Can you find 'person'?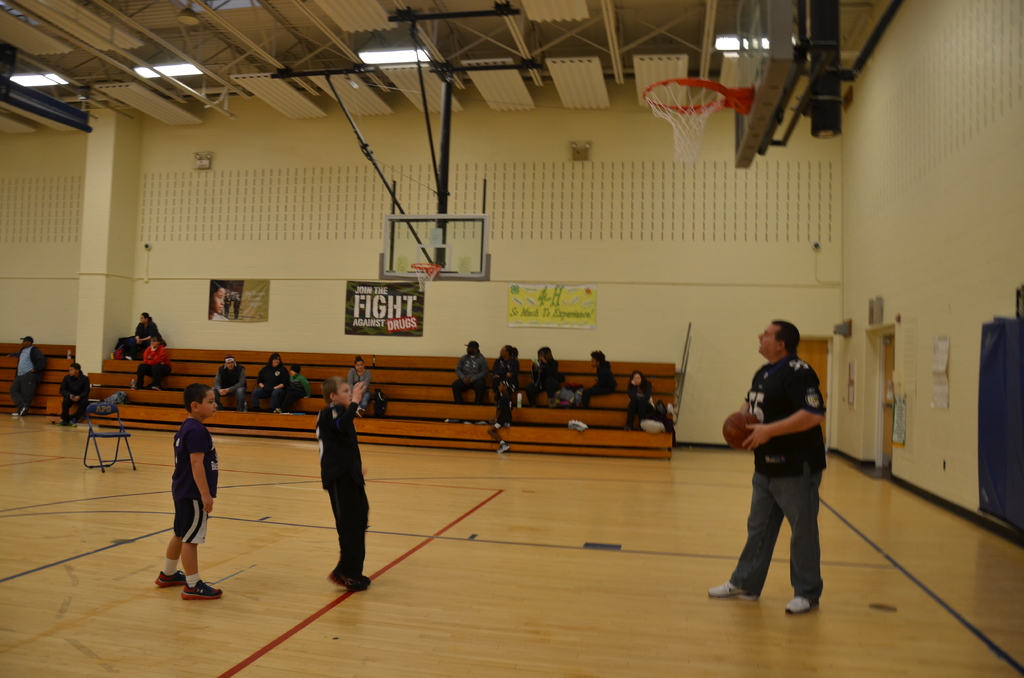
Yes, bounding box: x1=218, y1=357, x2=246, y2=408.
